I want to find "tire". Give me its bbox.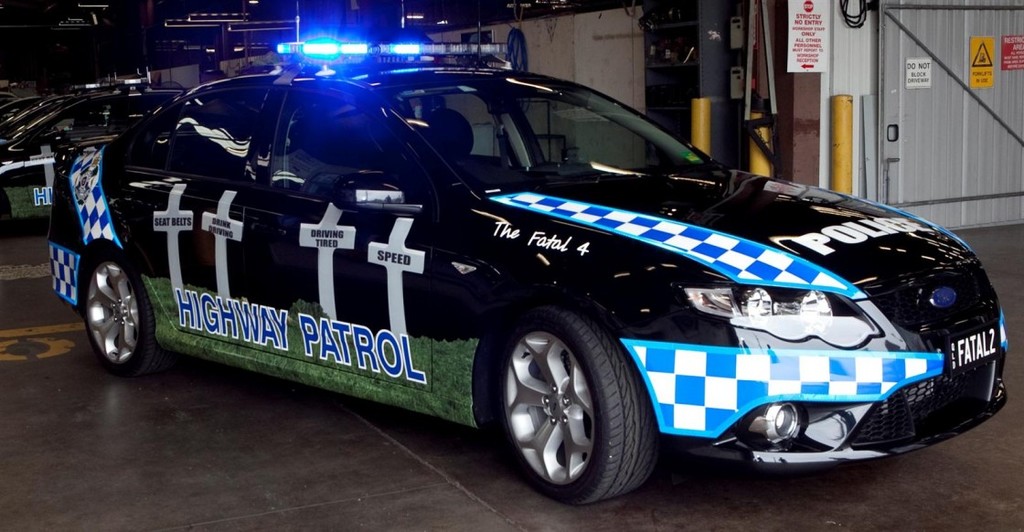
BBox(77, 246, 161, 369).
